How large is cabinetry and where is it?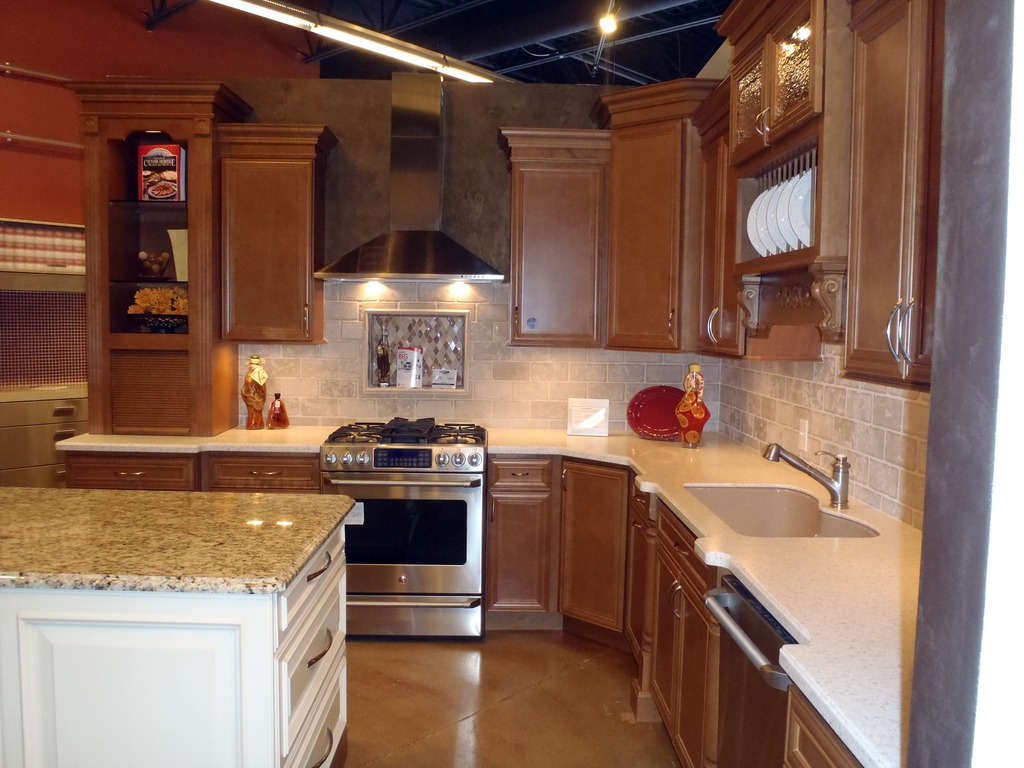
Bounding box: (x1=214, y1=122, x2=321, y2=349).
